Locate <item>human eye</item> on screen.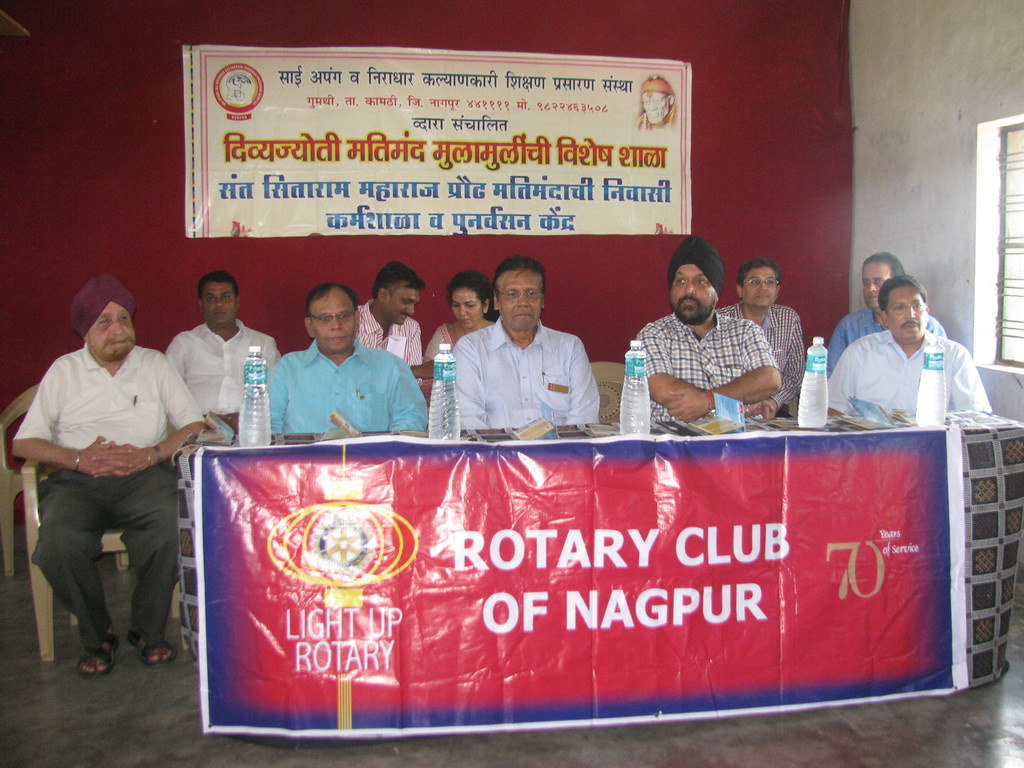
On screen at box=[206, 298, 212, 303].
